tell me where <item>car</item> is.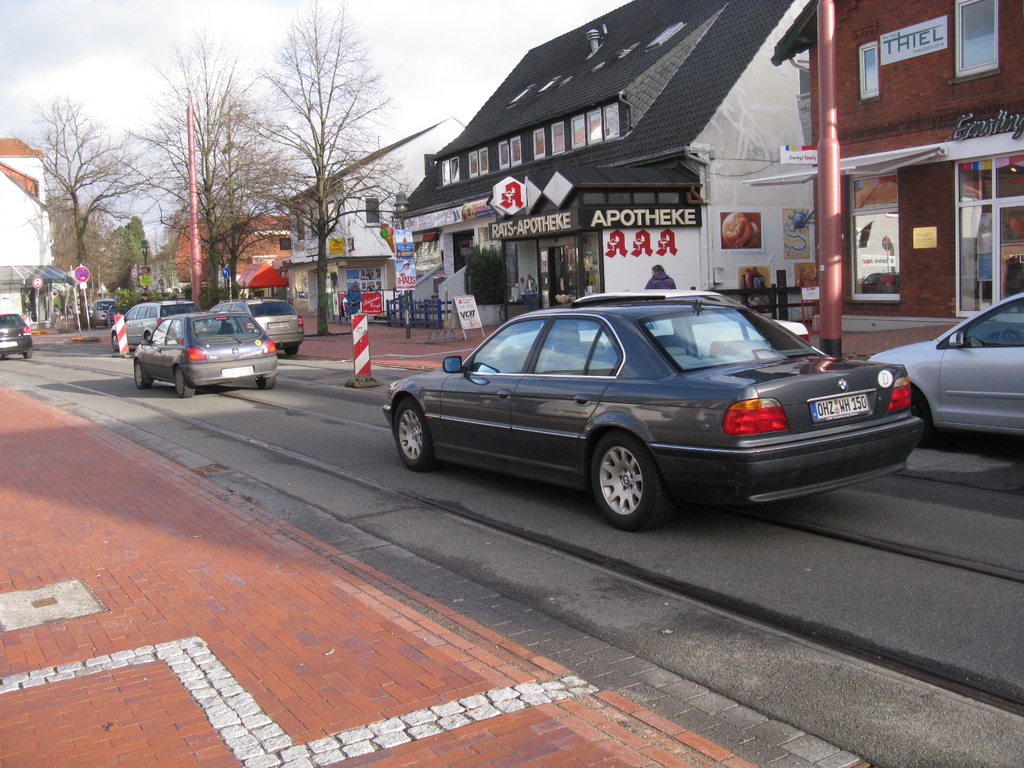
<item>car</item> is at x1=868, y1=291, x2=1023, y2=437.
